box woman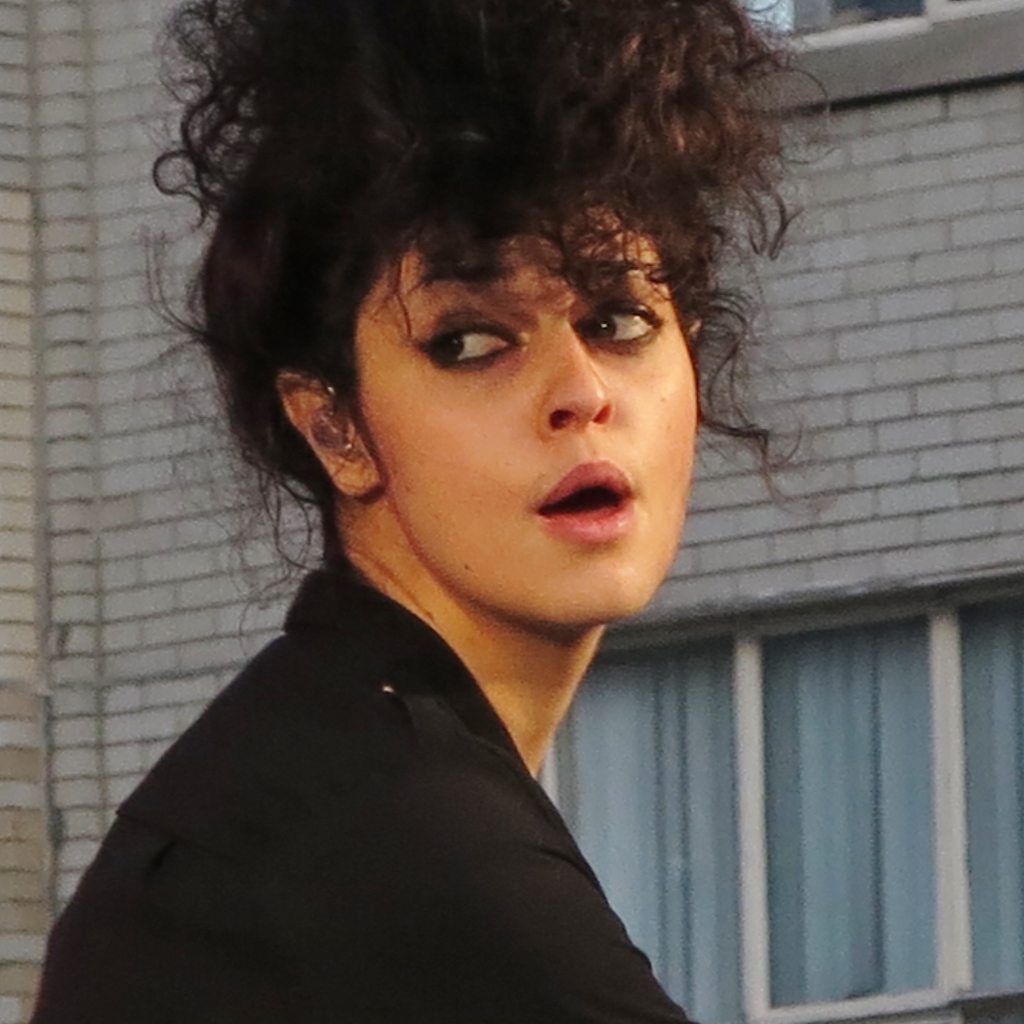
detection(12, 0, 1023, 1023)
